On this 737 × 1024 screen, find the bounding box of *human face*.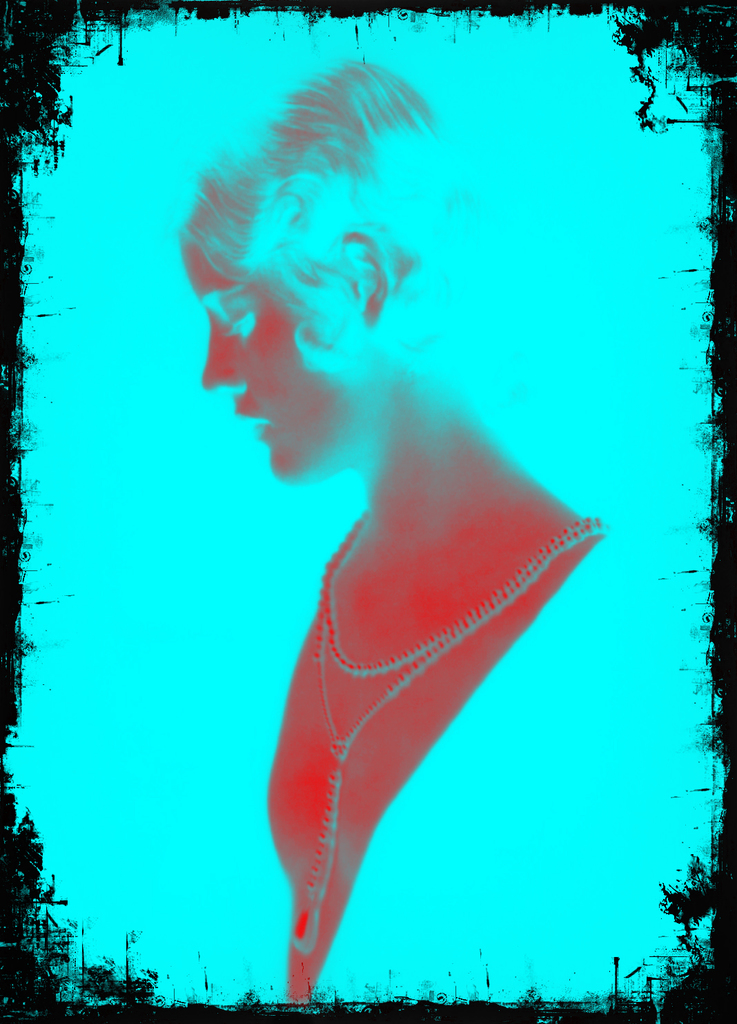
Bounding box: select_region(184, 240, 371, 490).
